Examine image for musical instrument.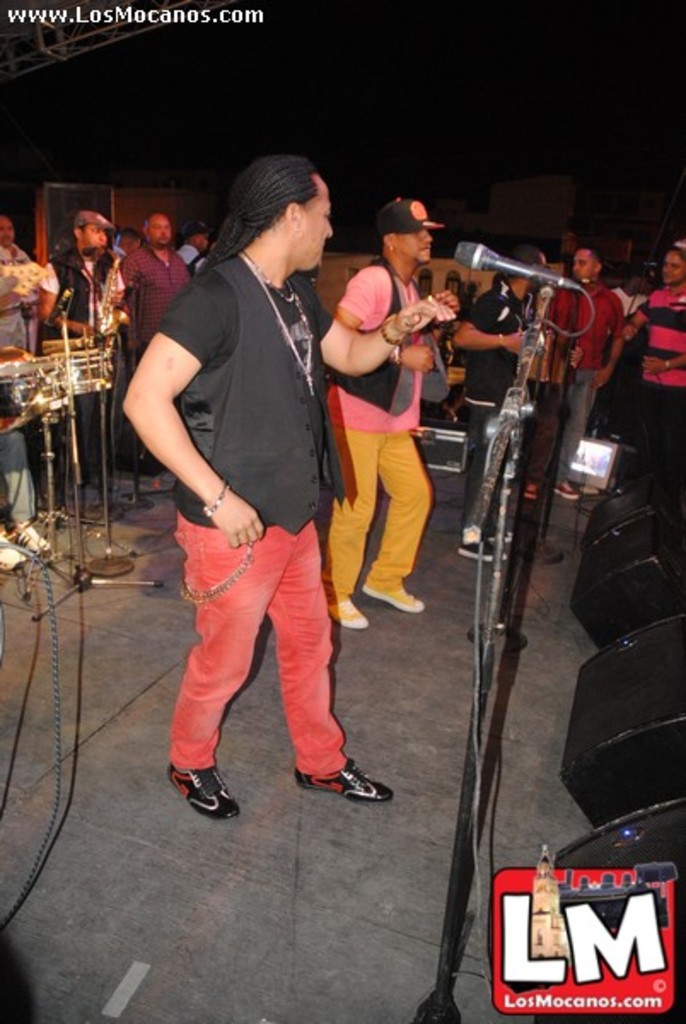
Examination result: {"left": 92, "top": 244, "right": 131, "bottom": 358}.
